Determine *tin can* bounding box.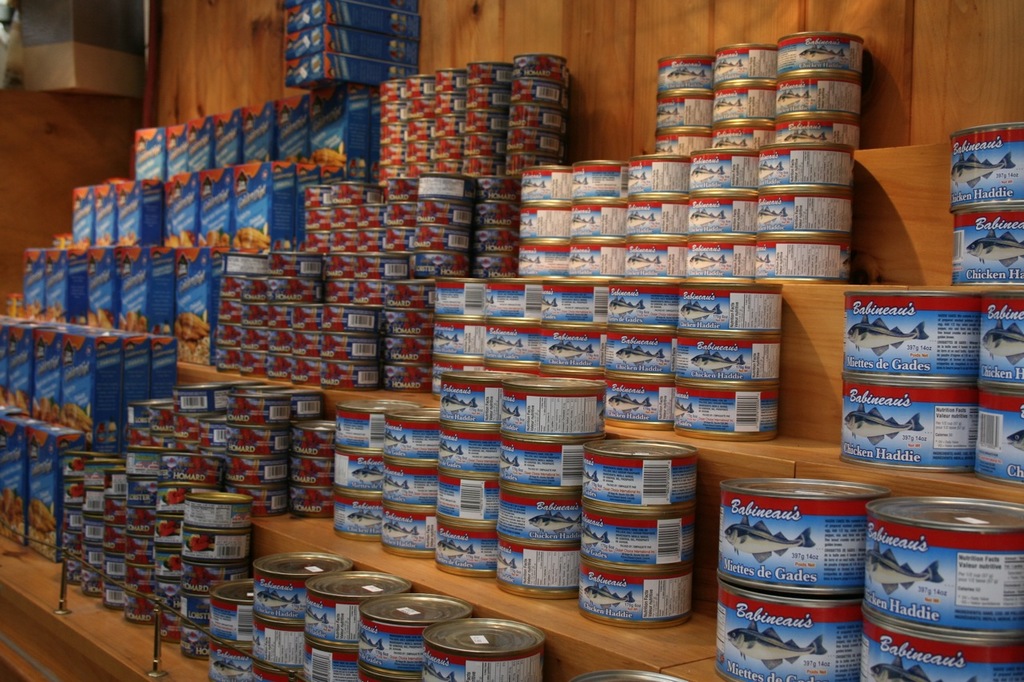
Determined: region(357, 586, 477, 662).
